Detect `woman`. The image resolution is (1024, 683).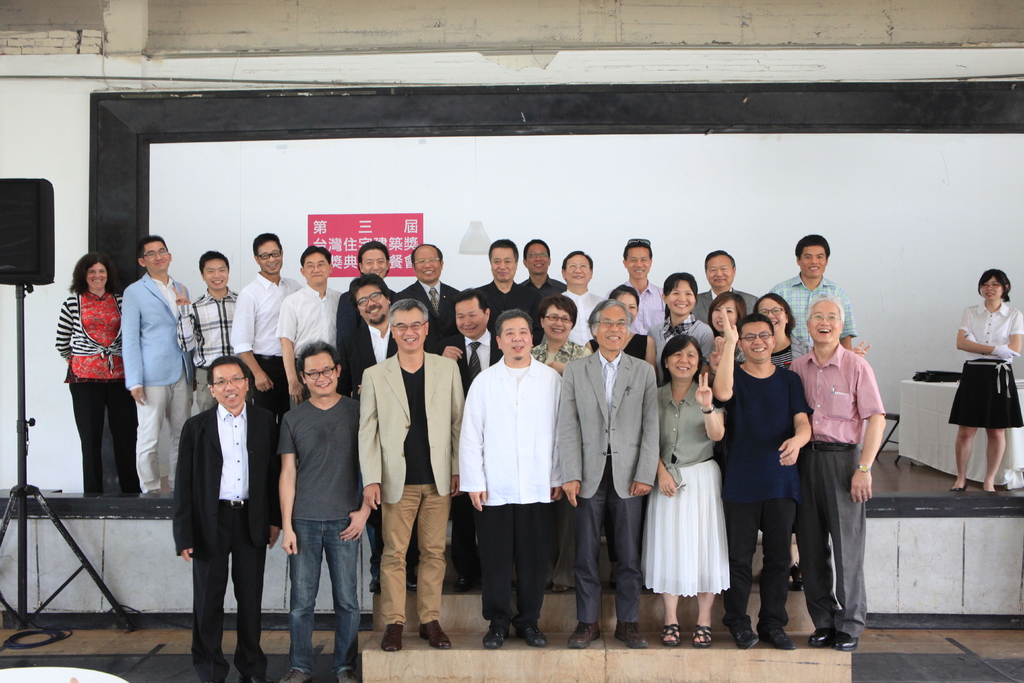
(x1=598, y1=284, x2=662, y2=383).
